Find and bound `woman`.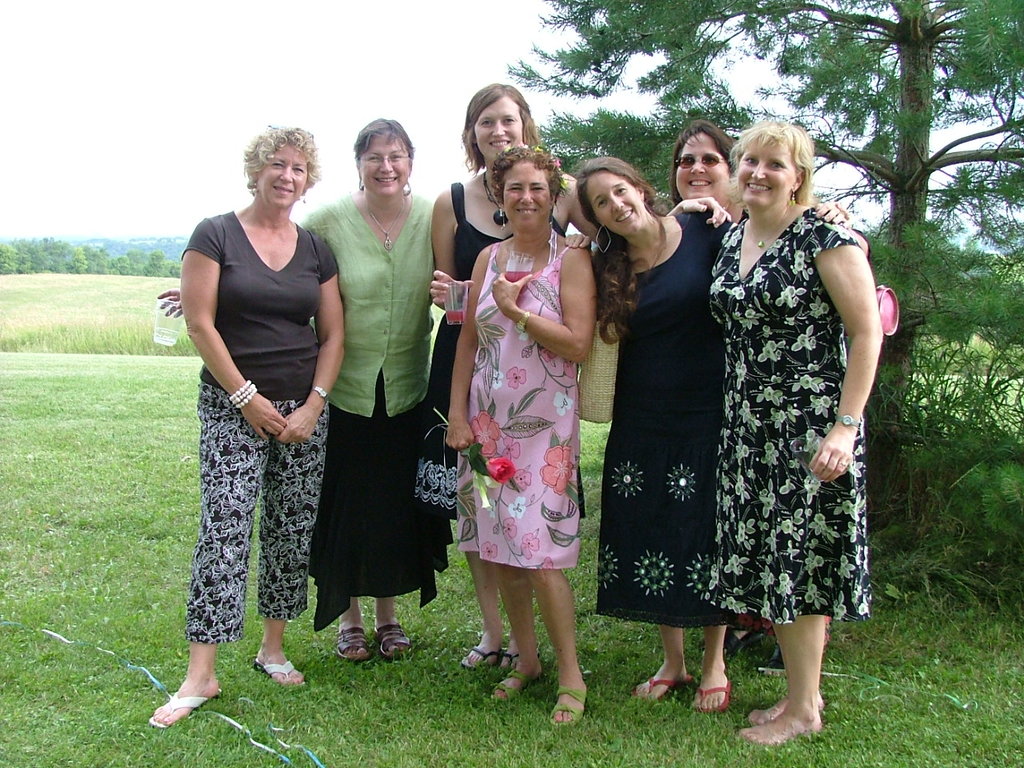
Bound: 559:154:865:709.
